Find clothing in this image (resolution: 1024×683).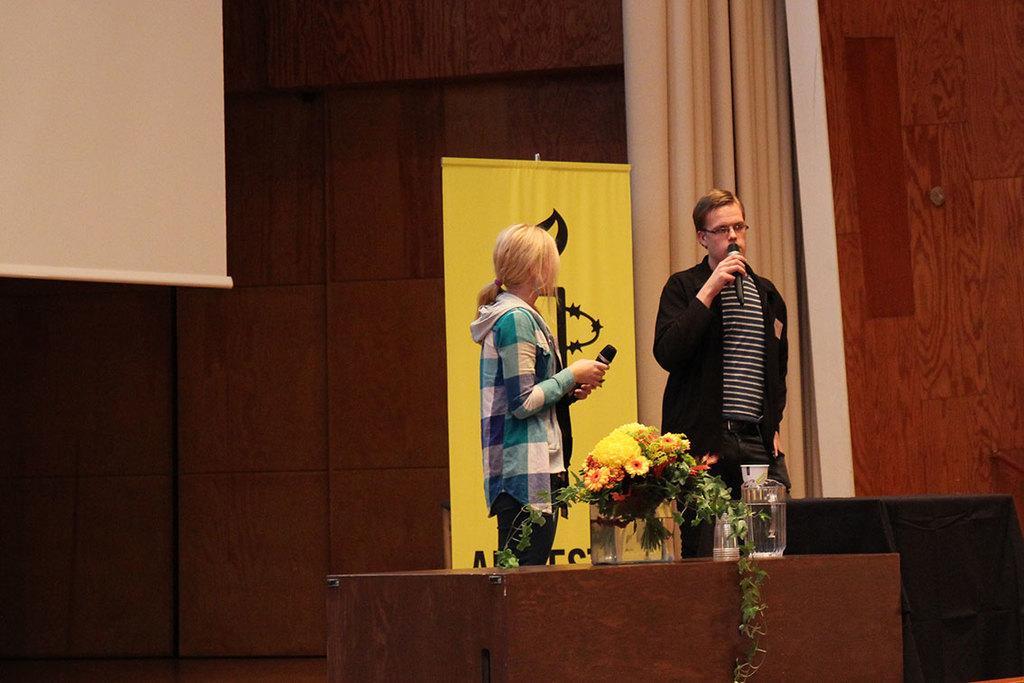
(x1=649, y1=251, x2=788, y2=555).
